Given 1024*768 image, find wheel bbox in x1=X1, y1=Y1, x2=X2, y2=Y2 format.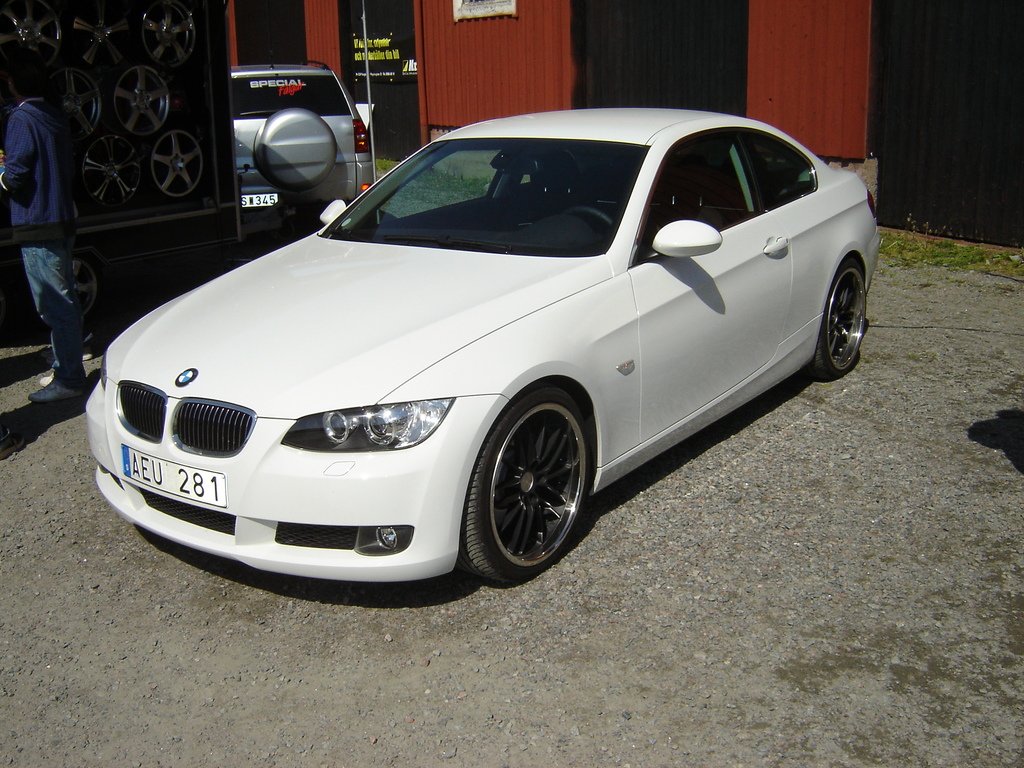
x1=816, y1=266, x2=868, y2=378.
